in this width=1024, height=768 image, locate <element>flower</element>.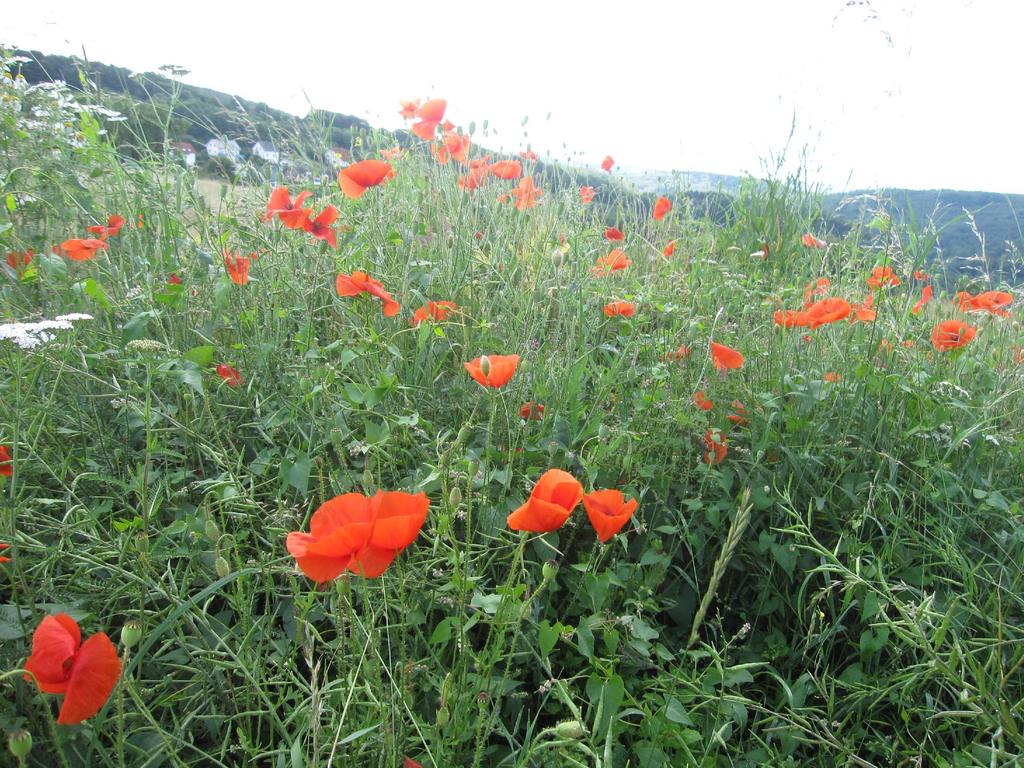
Bounding box: [left=461, top=355, right=522, bottom=388].
